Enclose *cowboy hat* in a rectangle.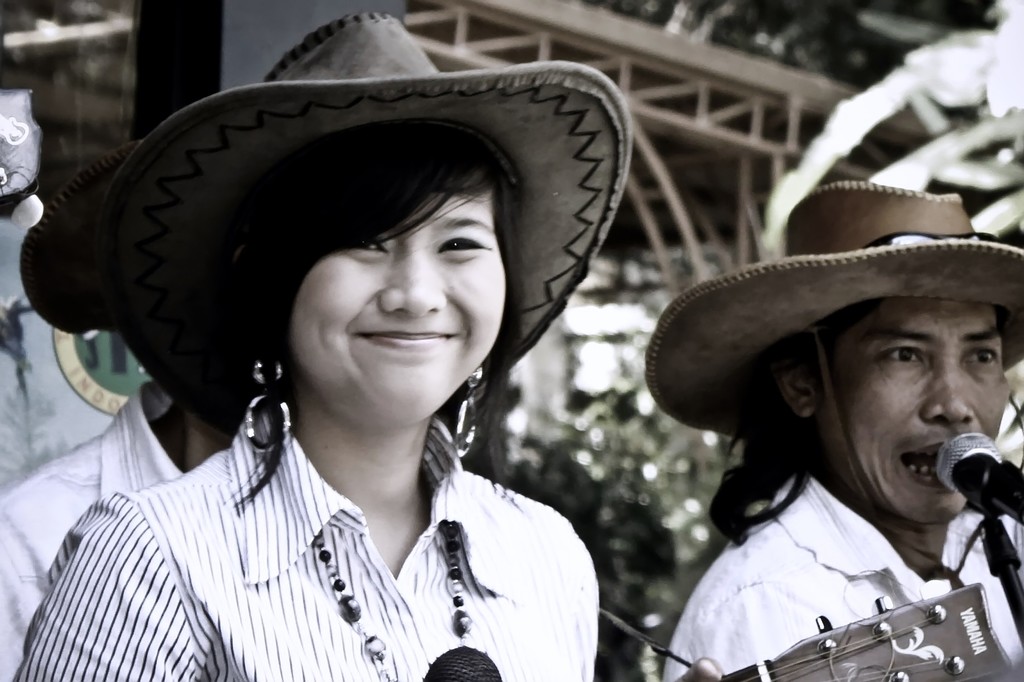
pyautogui.locateOnScreen(641, 178, 1023, 434).
